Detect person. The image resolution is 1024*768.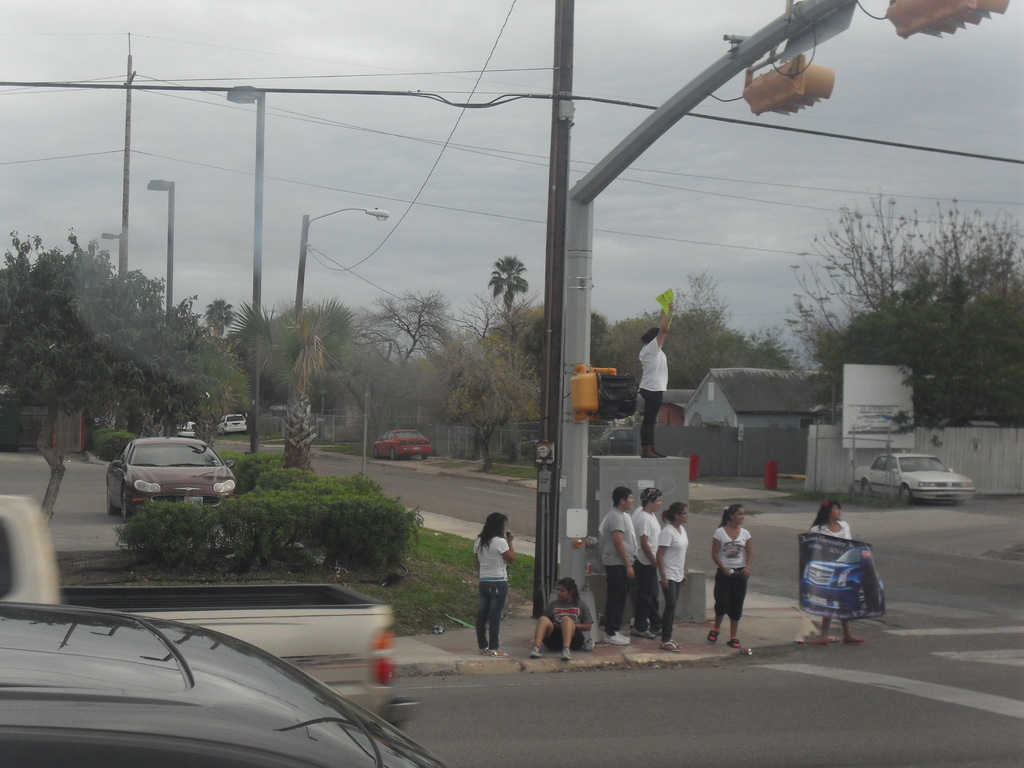
Rect(707, 503, 753, 648).
